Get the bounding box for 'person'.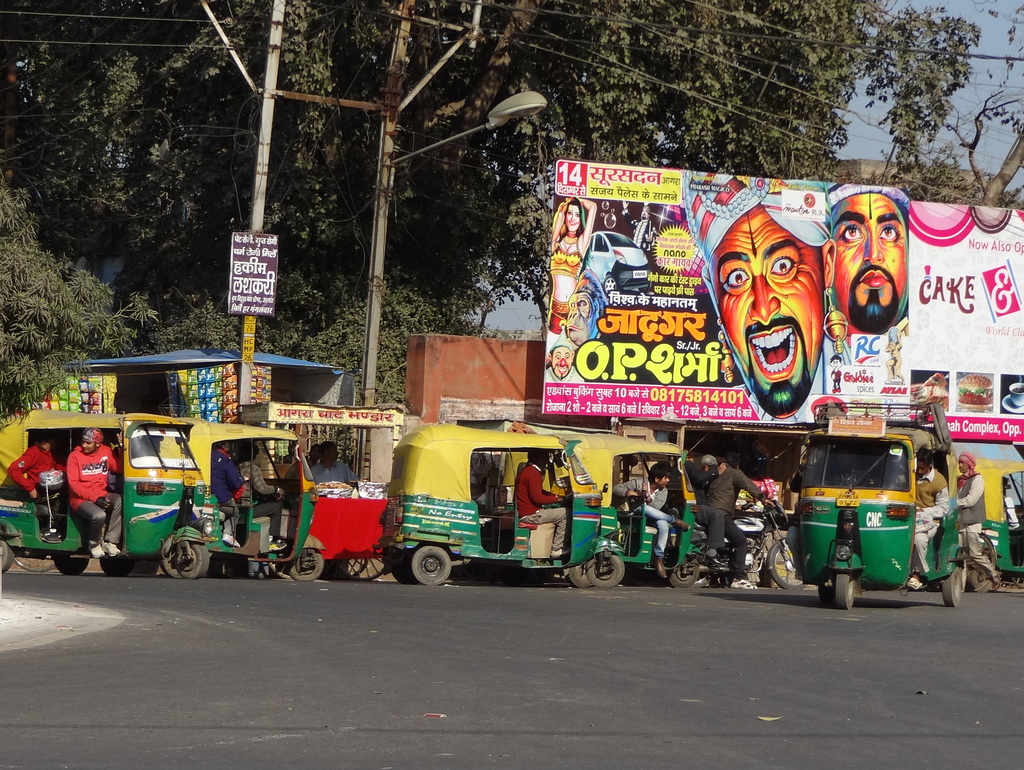
bbox=[681, 180, 837, 416].
